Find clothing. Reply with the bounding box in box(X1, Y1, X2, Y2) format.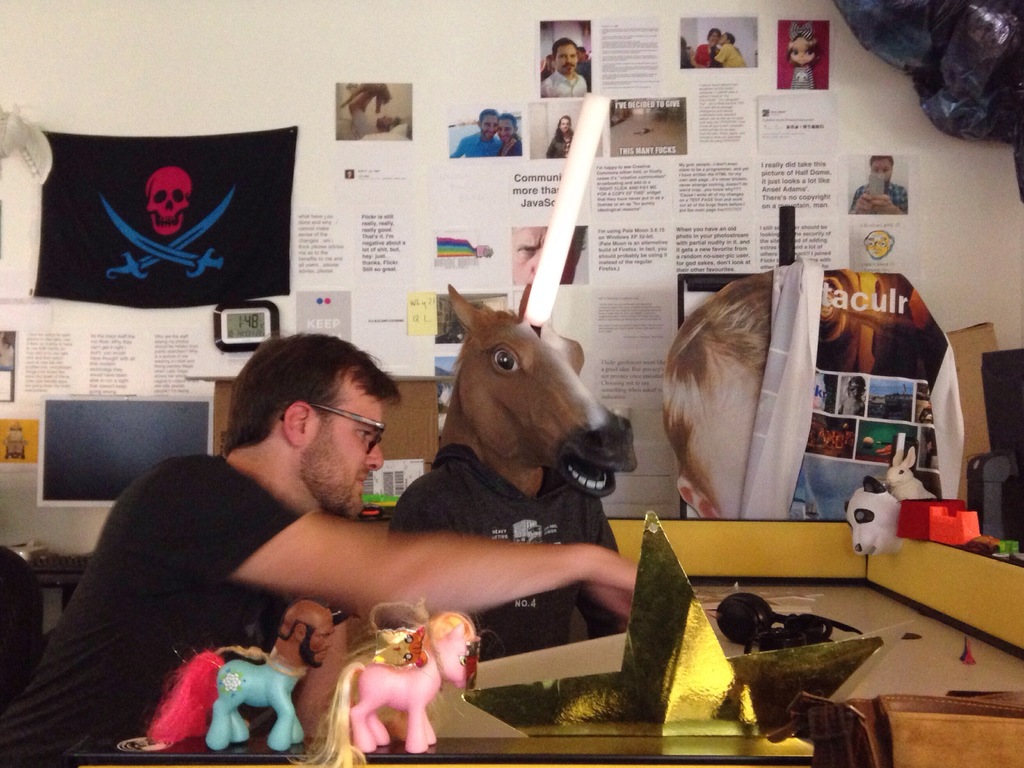
box(1, 454, 304, 761).
